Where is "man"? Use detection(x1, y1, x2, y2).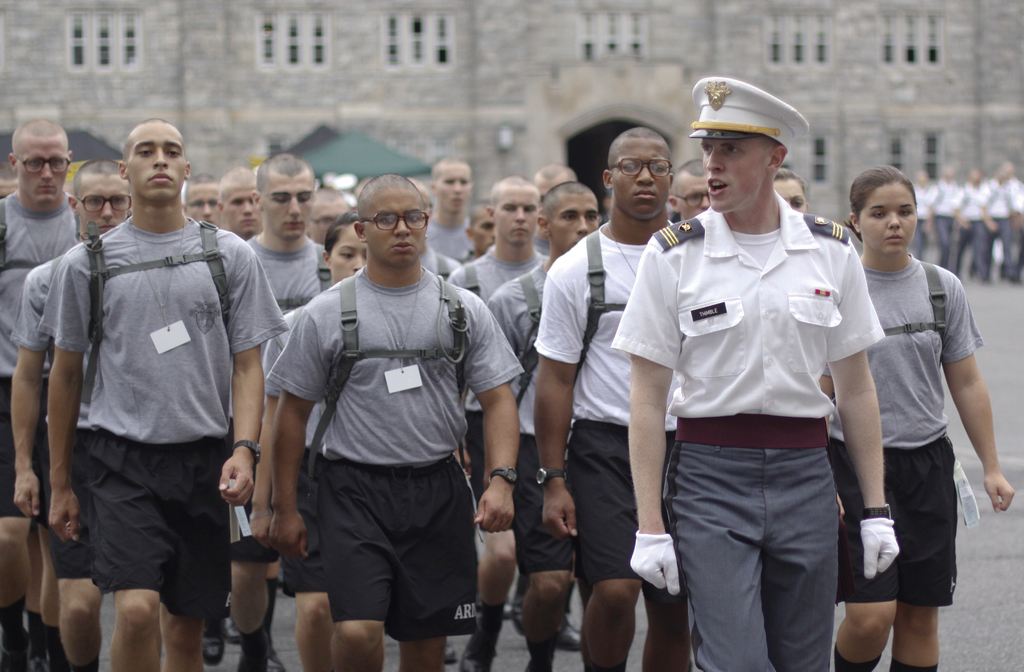
detection(522, 123, 700, 671).
